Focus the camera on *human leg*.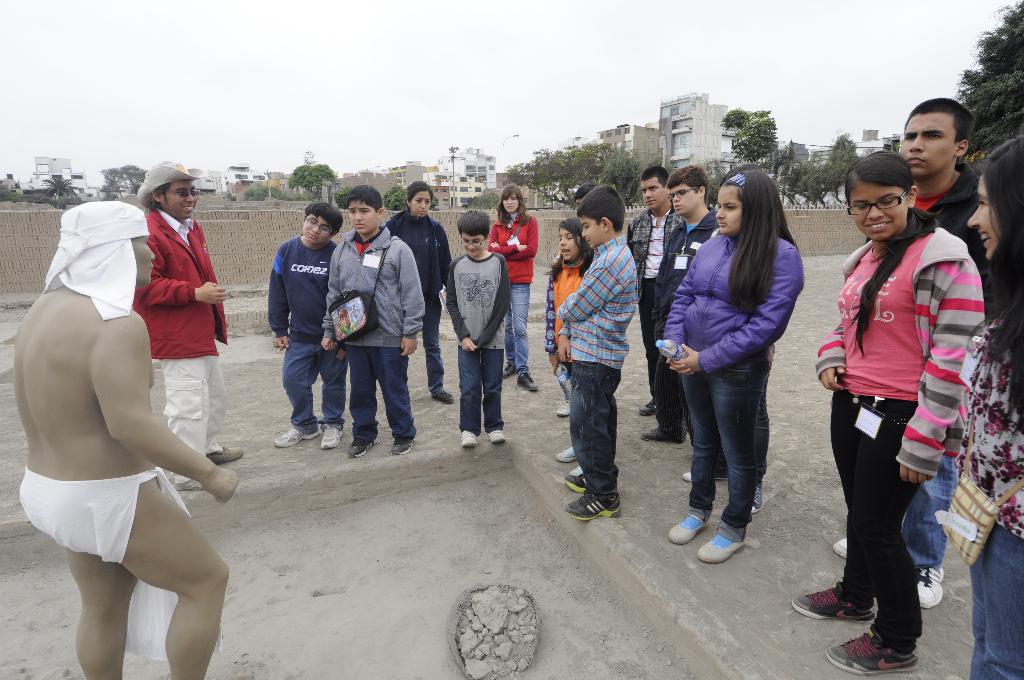
Focus region: 632, 309, 685, 442.
